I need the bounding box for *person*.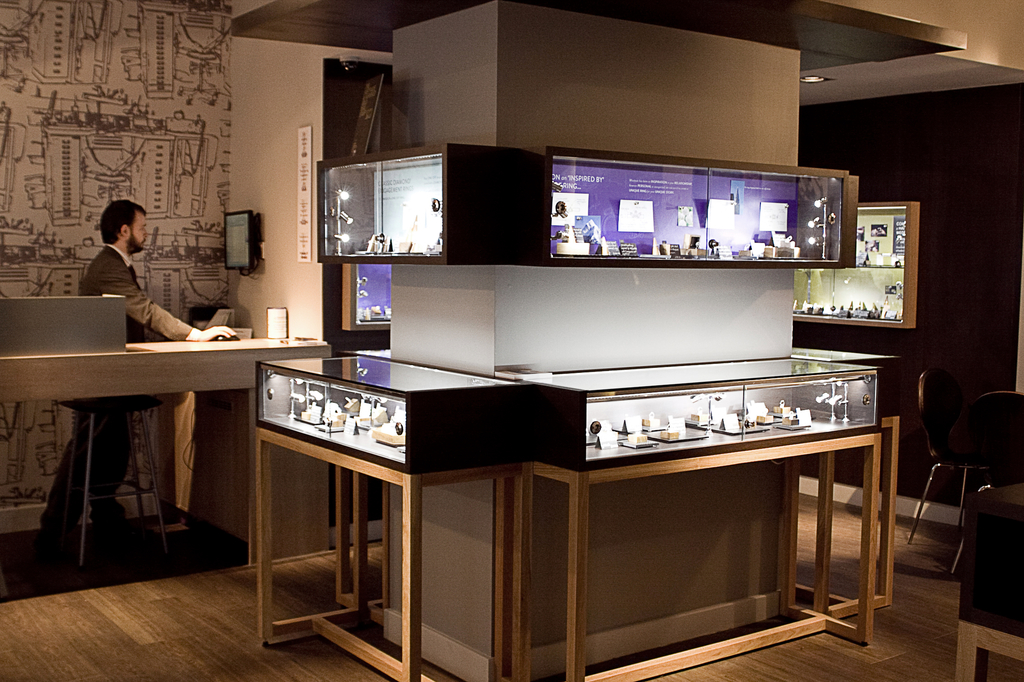
Here it is: <region>45, 199, 236, 548</region>.
